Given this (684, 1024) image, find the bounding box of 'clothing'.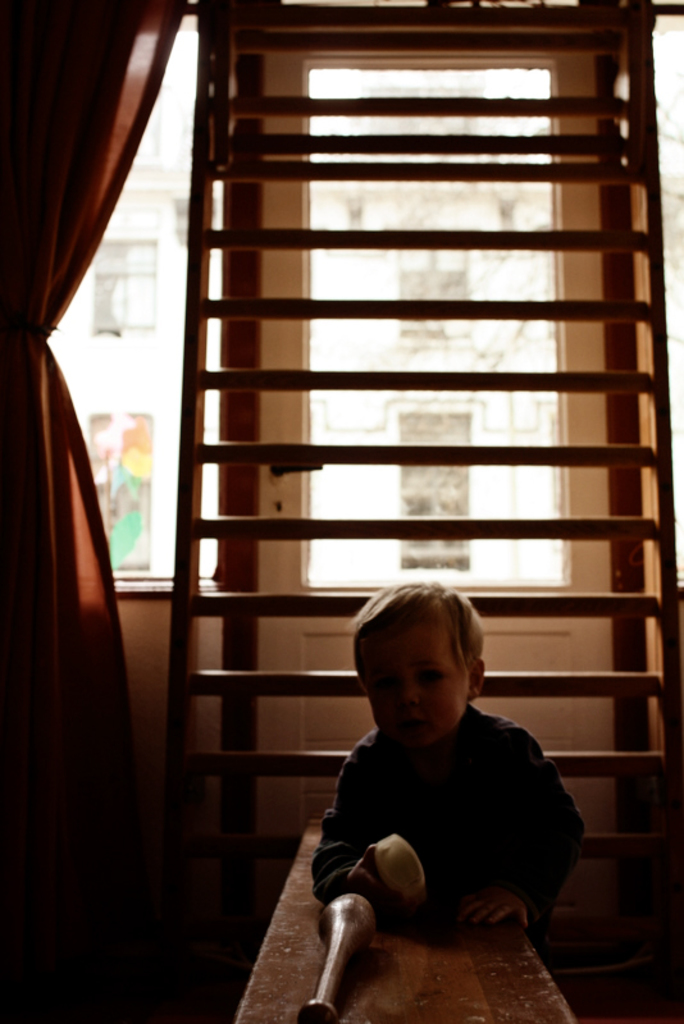
bbox=(306, 704, 588, 929).
